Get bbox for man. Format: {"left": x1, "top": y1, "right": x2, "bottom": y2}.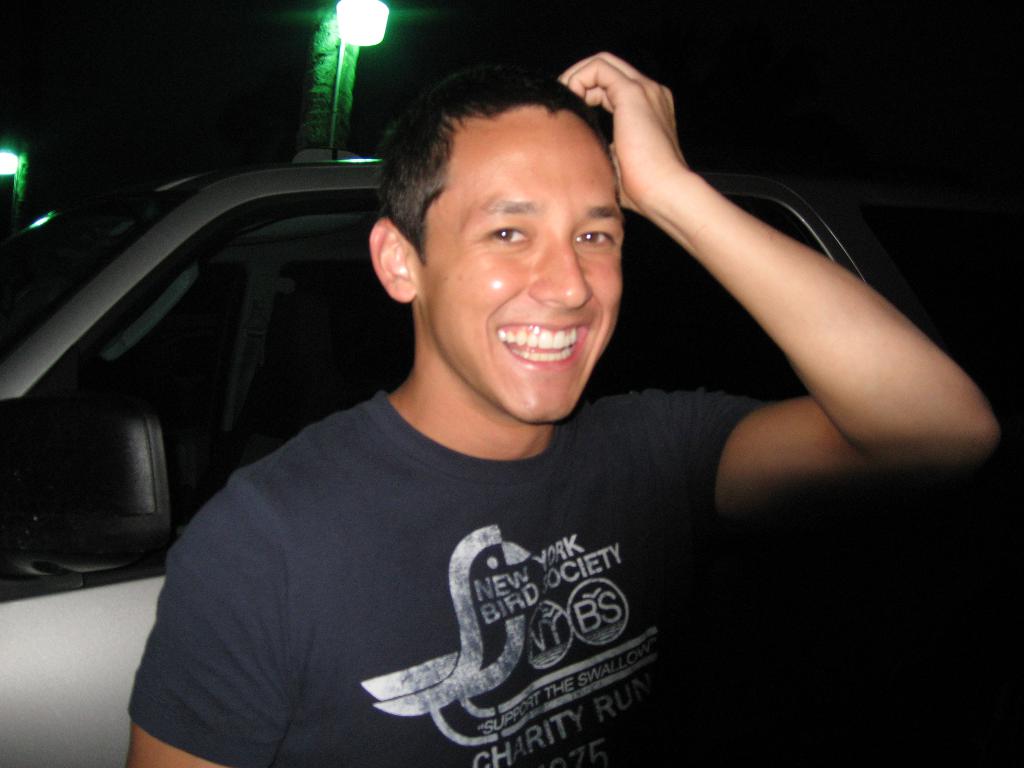
{"left": 125, "top": 44, "right": 1007, "bottom": 767}.
